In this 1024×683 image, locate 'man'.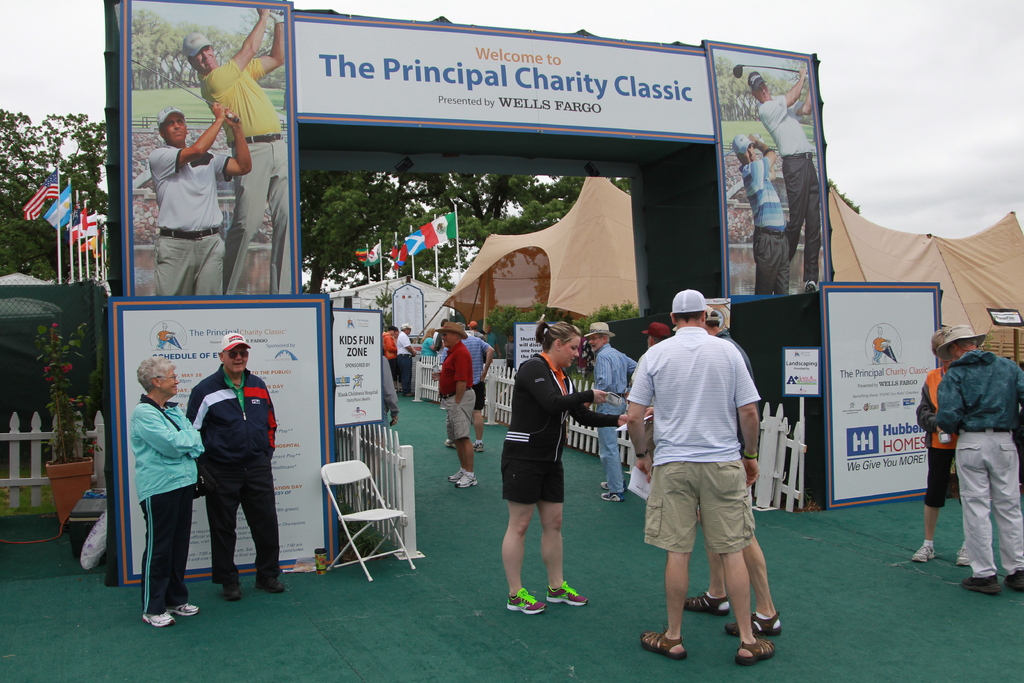
Bounding box: bbox=(910, 358, 969, 568).
